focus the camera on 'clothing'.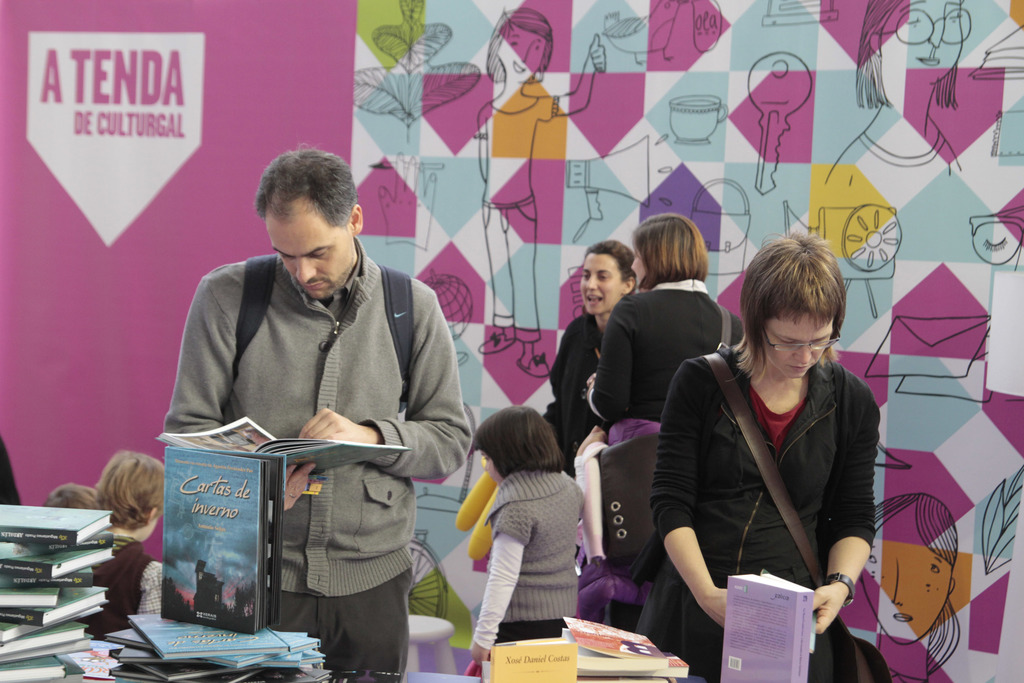
Focus region: <bbox>588, 280, 754, 435</bbox>.
